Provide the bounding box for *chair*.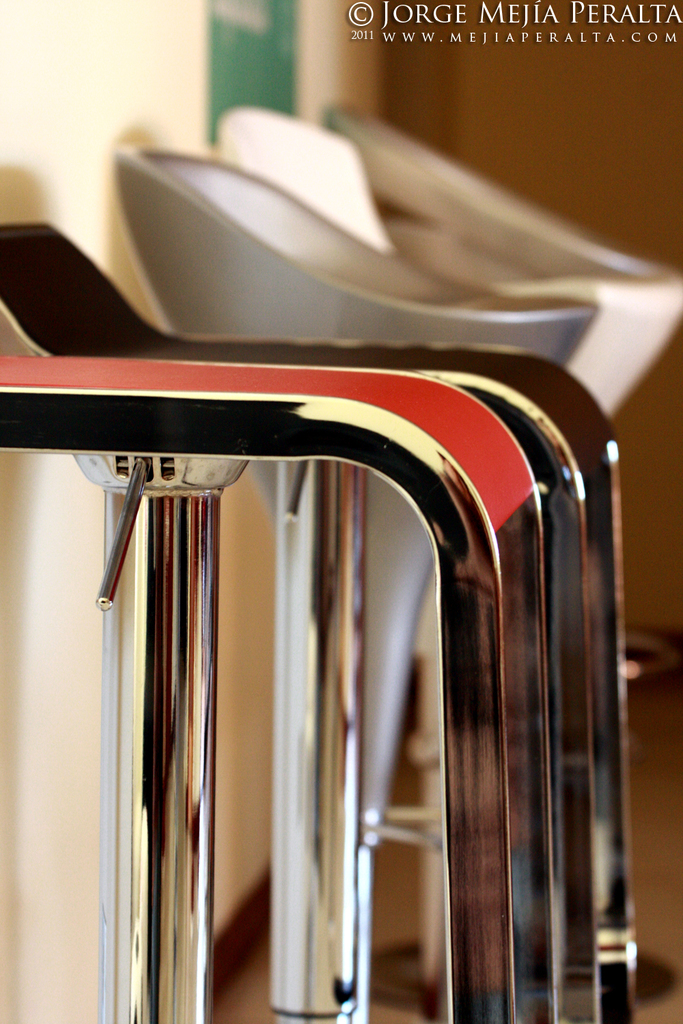
(211, 100, 677, 989).
